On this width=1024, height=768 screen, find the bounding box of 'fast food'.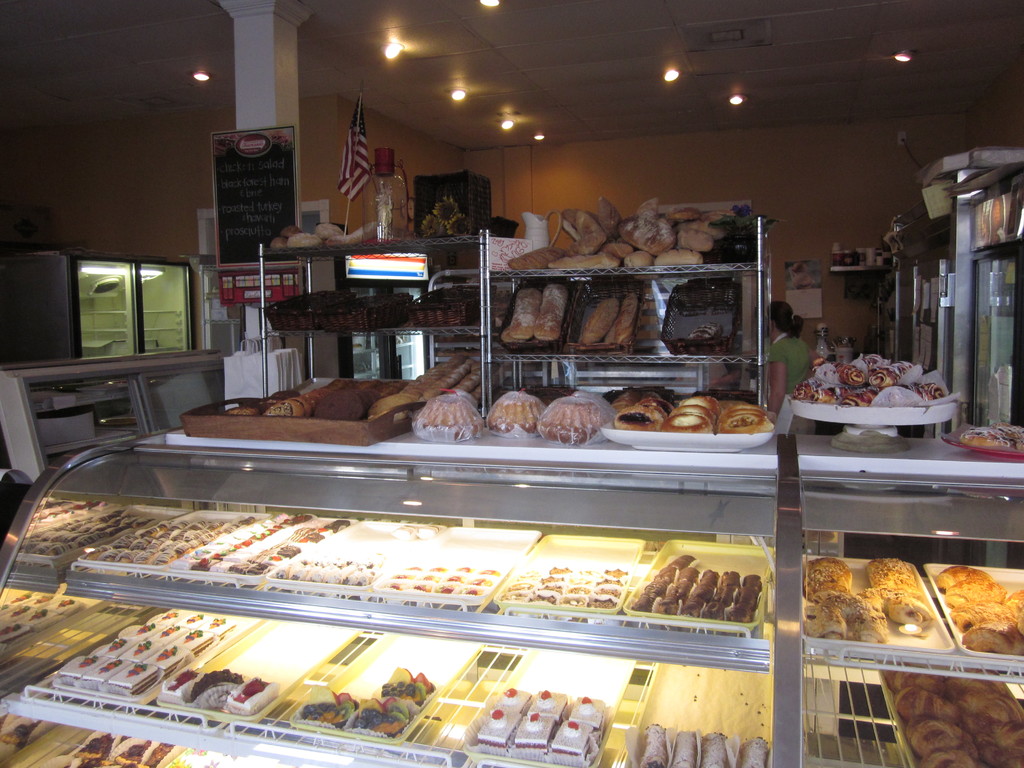
Bounding box: [x1=615, y1=395, x2=765, y2=436].
